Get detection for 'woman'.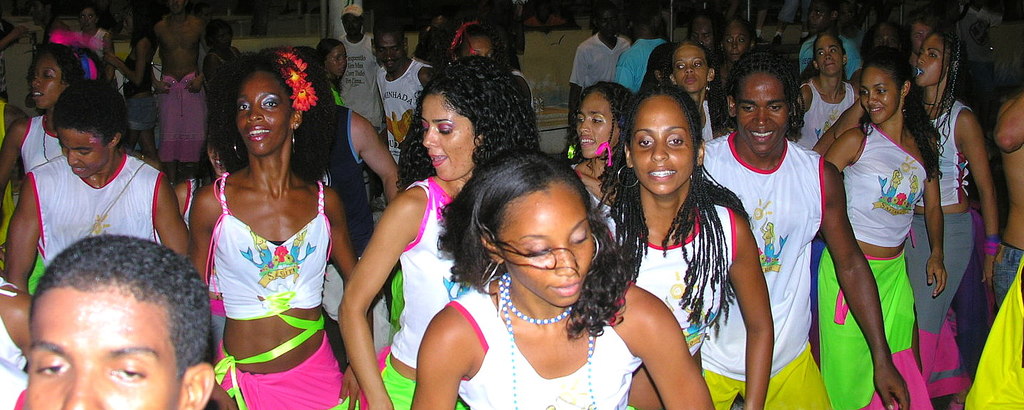
Detection: {"left": 0, "top": 43, "right": 102, "bottom": 218}.
